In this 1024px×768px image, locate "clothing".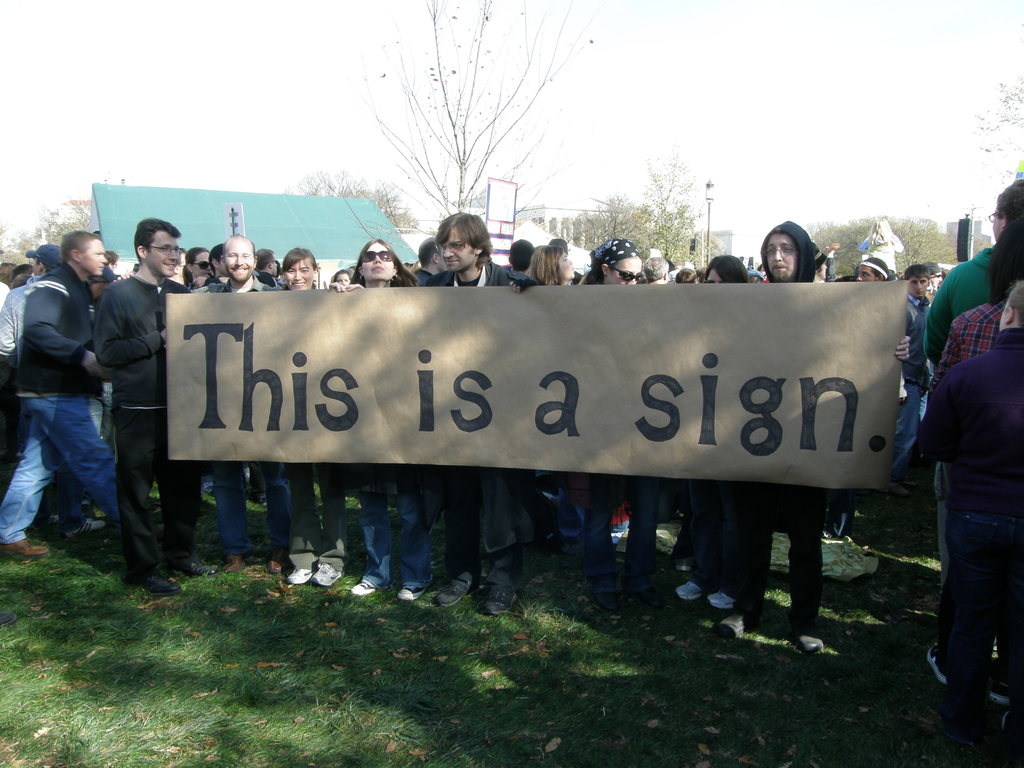
Bounding box: left=935, top=237, right=1007, bottom=346.
